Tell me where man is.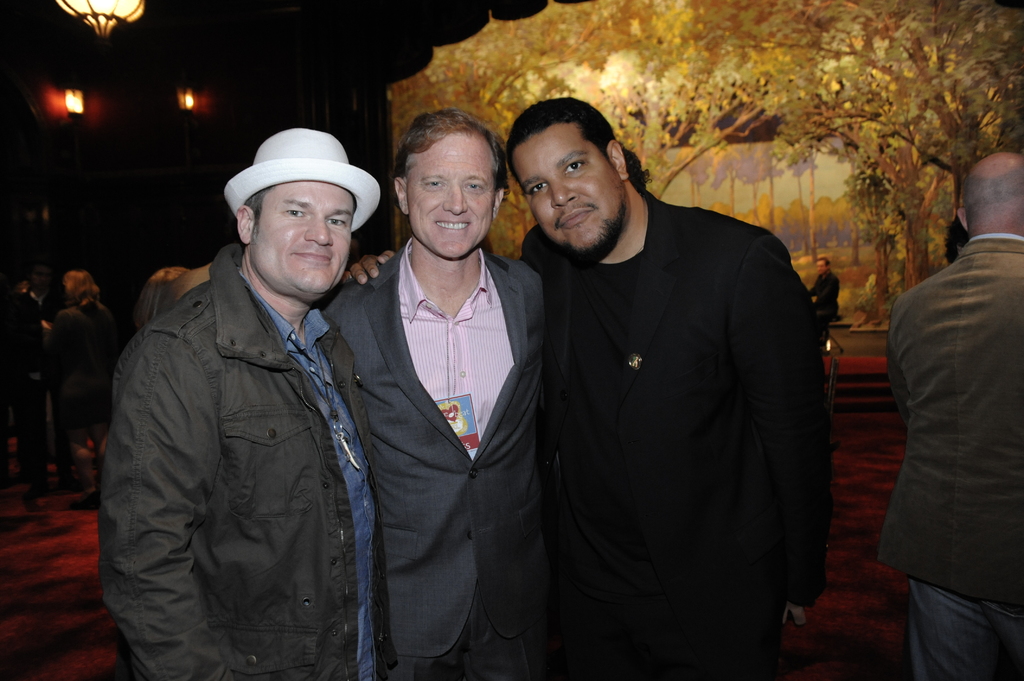
man is at BBox(92, 105, 422, 680).
